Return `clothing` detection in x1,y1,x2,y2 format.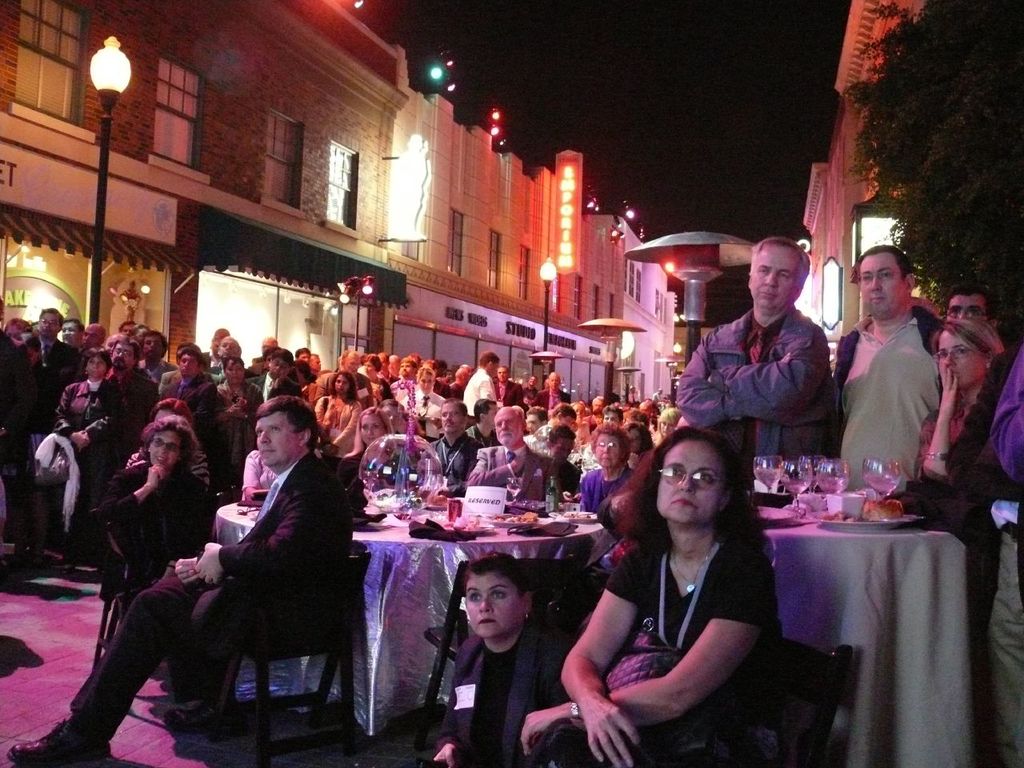
821,304,951,502.
